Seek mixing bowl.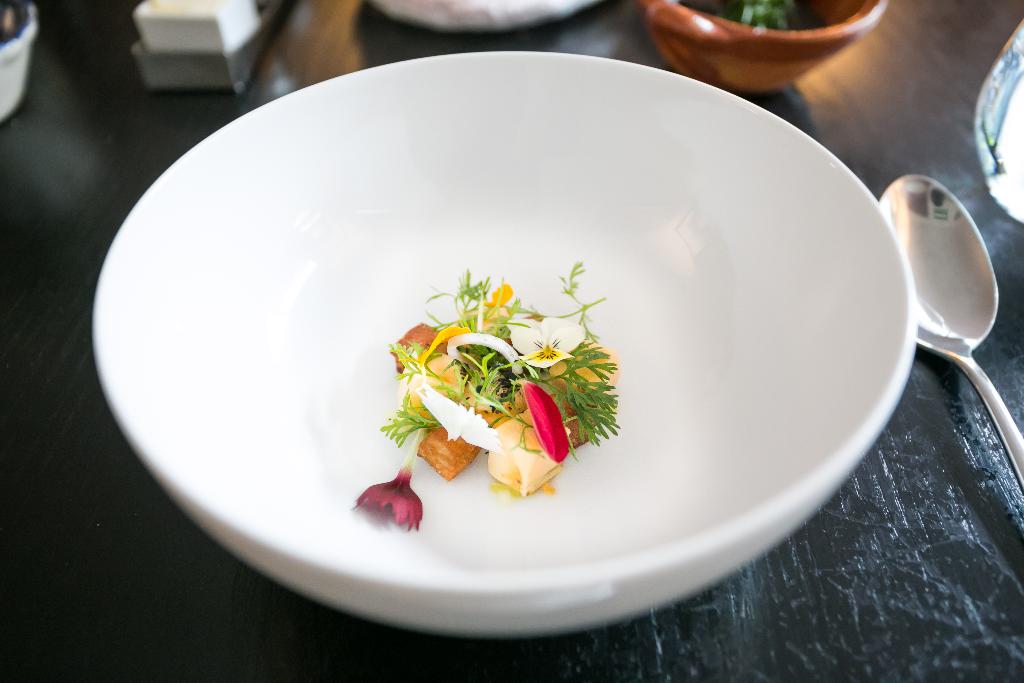
box=[125, 40, 936, 620].
